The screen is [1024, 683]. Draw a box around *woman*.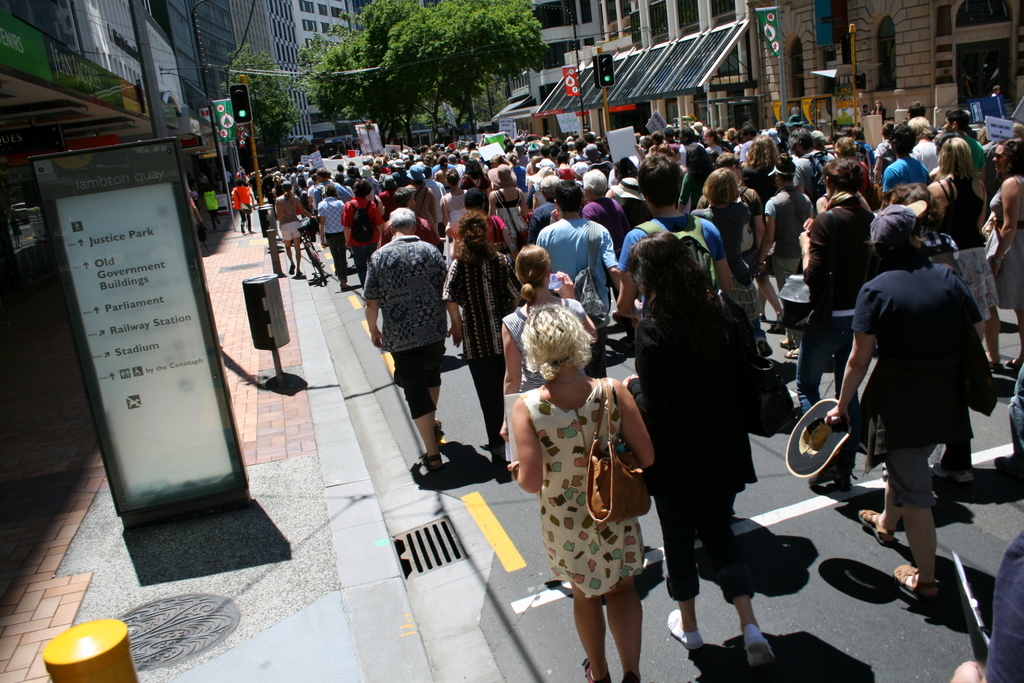
316,183,353,292.
